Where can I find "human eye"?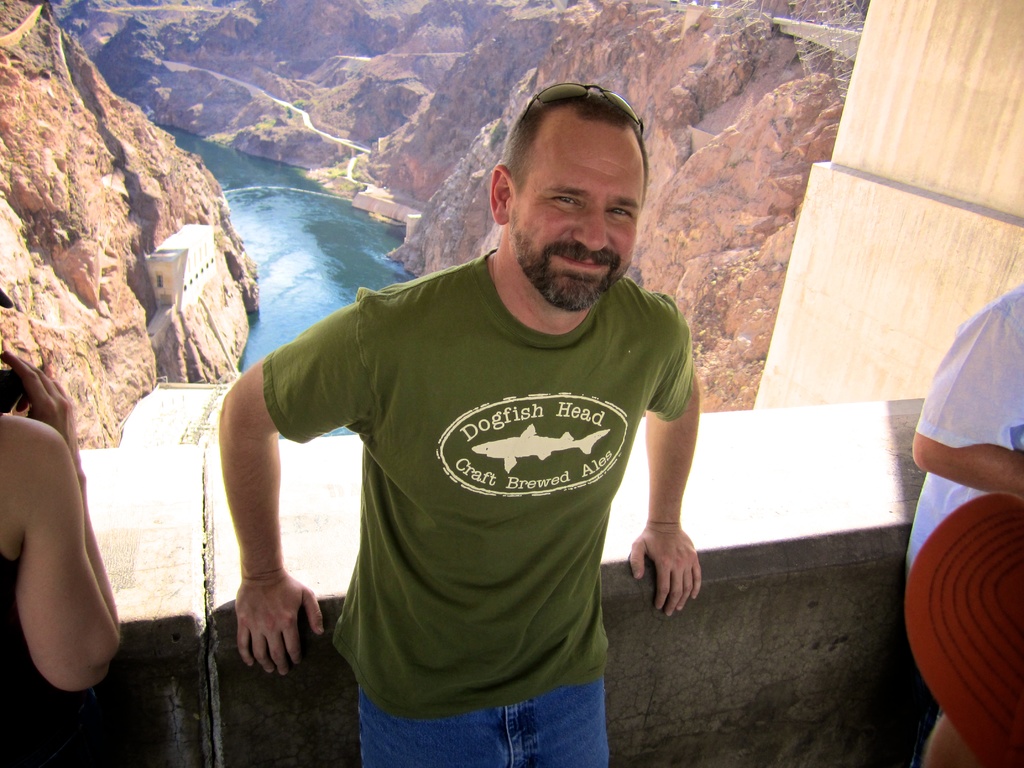
You can find it at Rect(607, 205, 636, 220).
